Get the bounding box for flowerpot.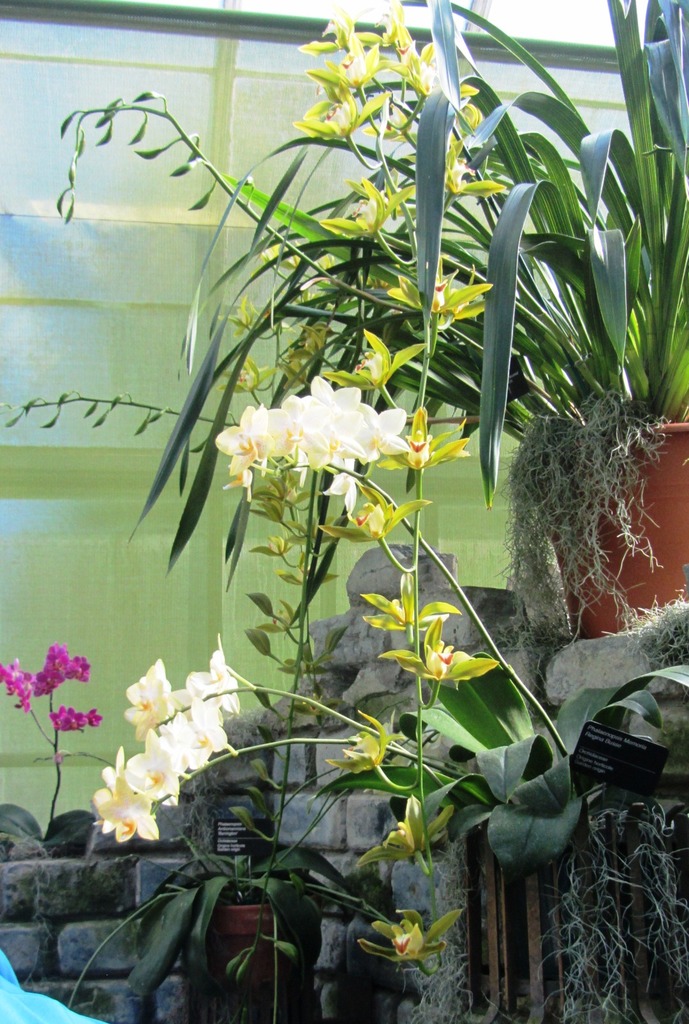
197, 881, 285, 1023.
